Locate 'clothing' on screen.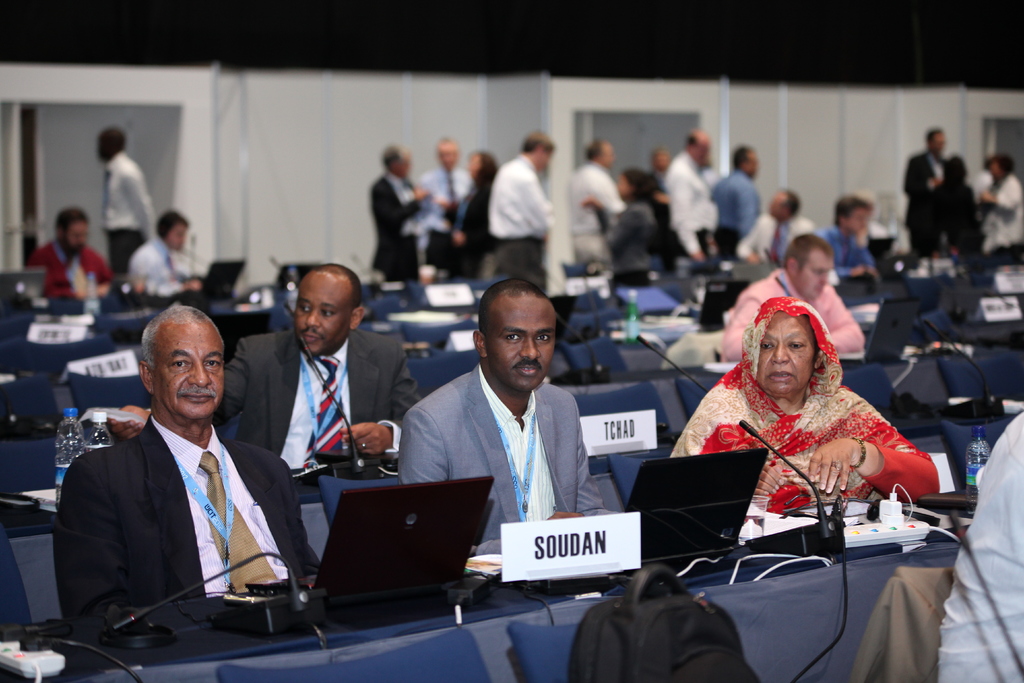
On screen at 211:324:422:488.
